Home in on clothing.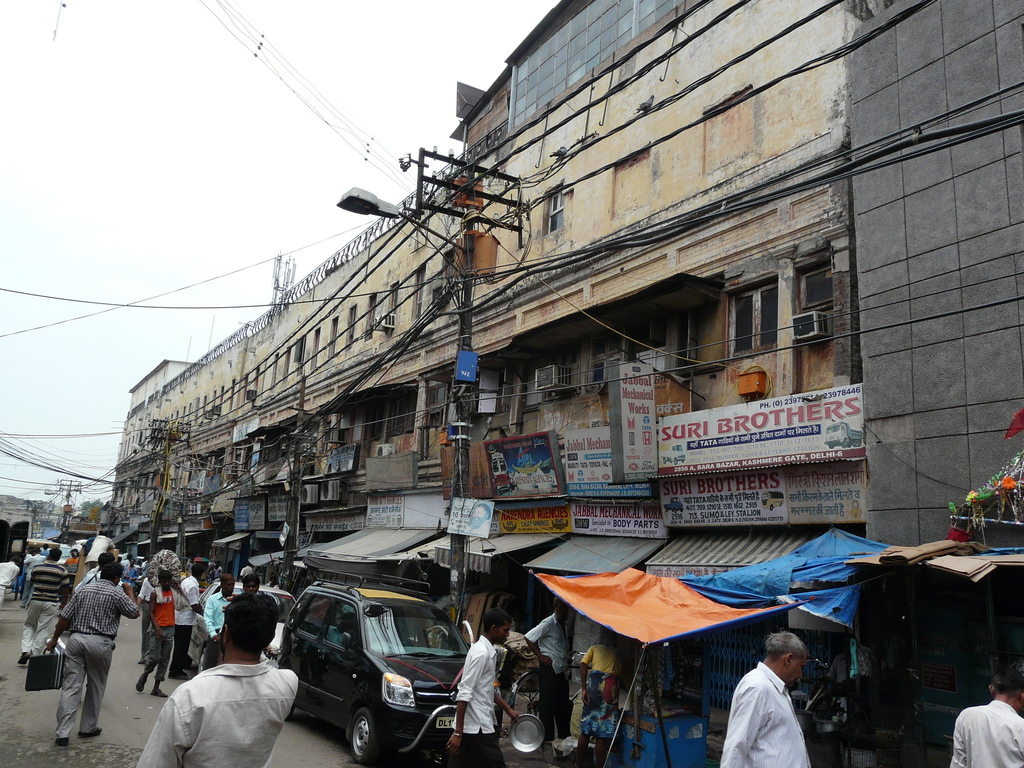
Homed in at x1=56, y1=570, x2=142, y2=748.
